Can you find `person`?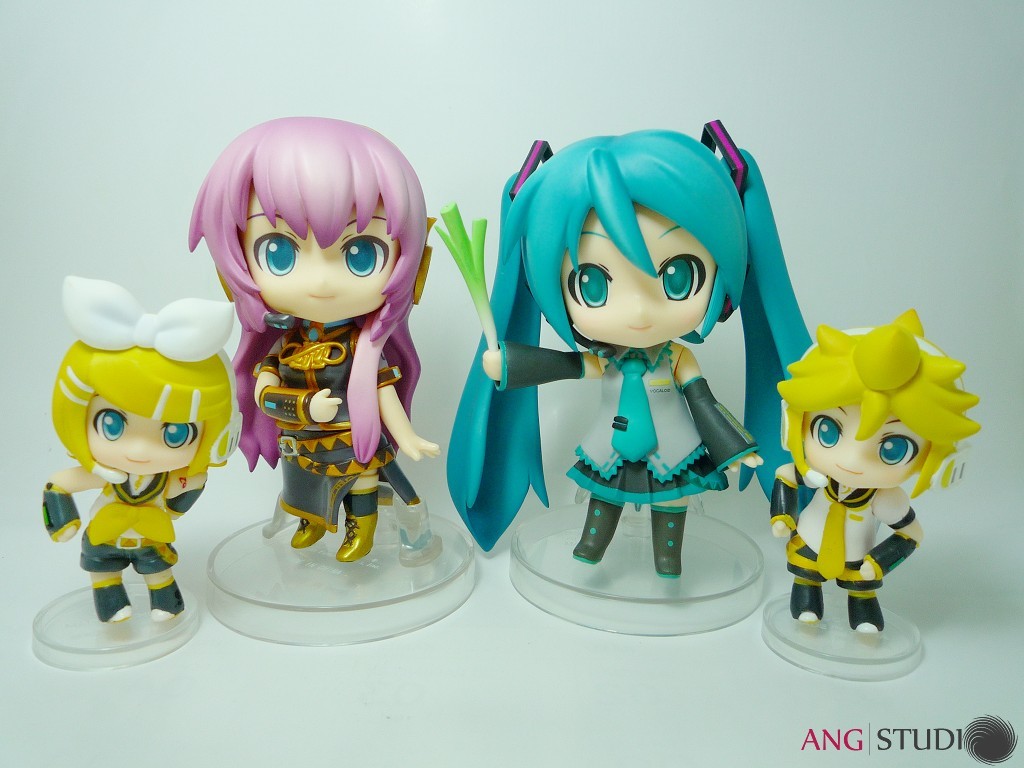
Yes, bounding box: 441, 134, 818, 581.
